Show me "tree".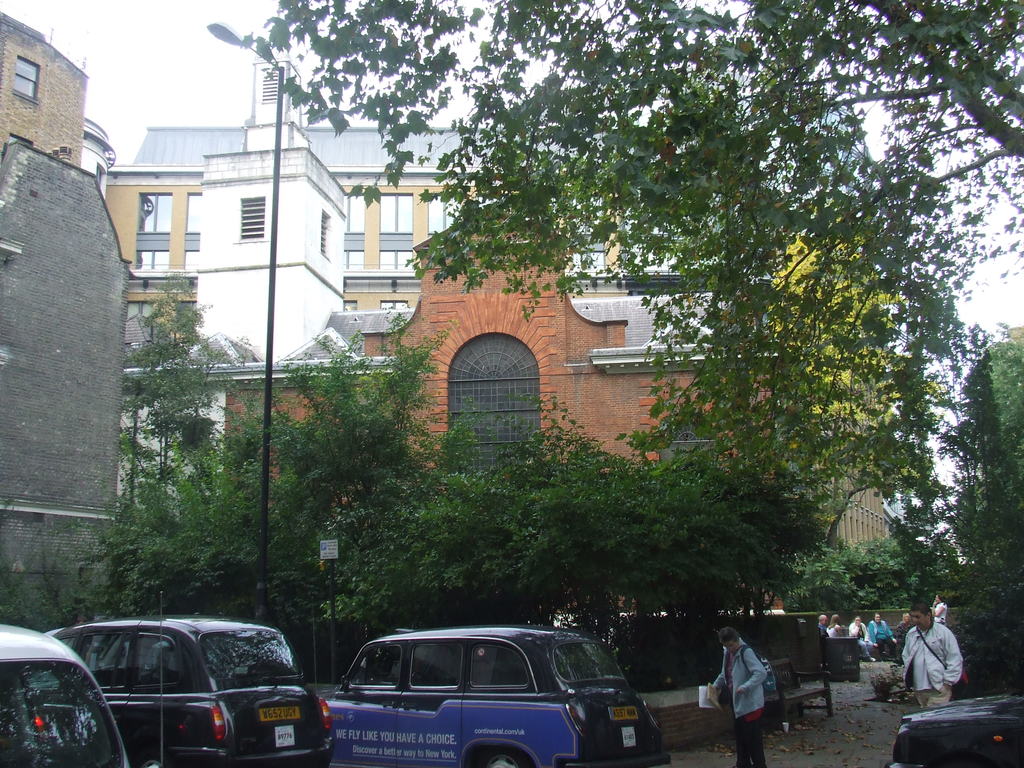
"tree" is here: (x1=771, y1=541, x2=865, y2=632).
